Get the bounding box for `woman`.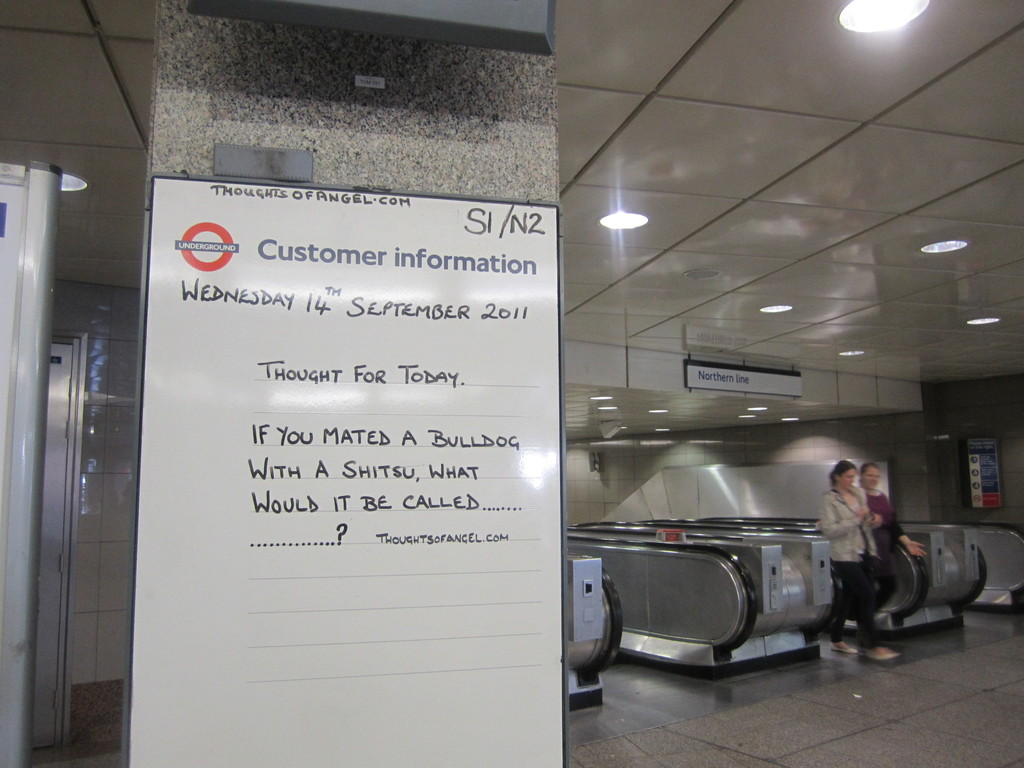
<region>819, 460, 902, 664</region>.
